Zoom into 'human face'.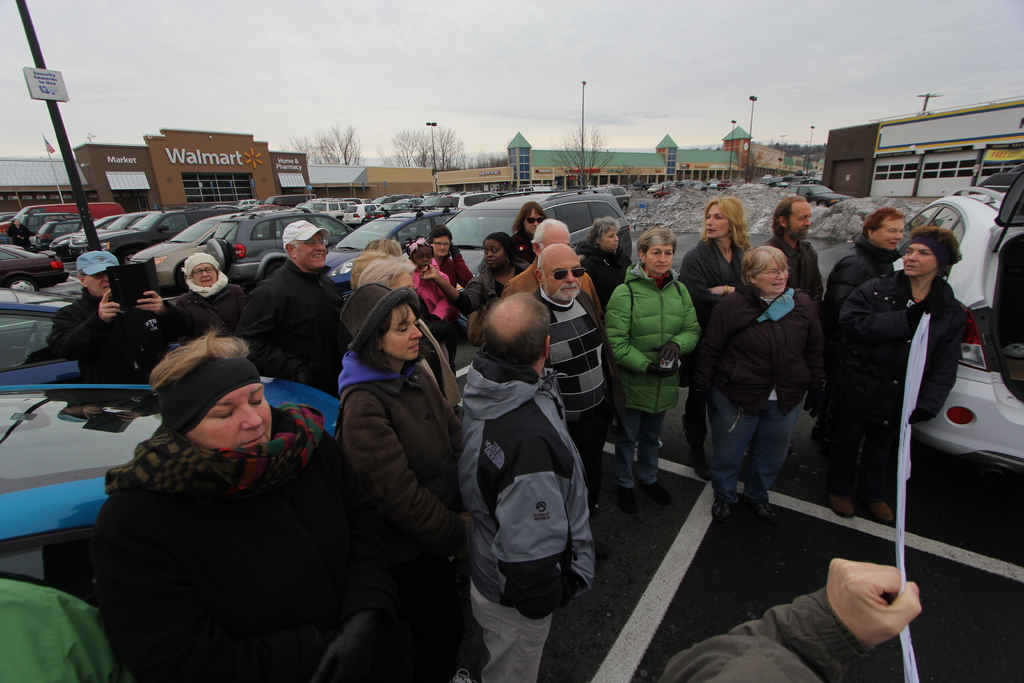
Zoom target: {"x1": 787, "y1": 206, "x2": 809, "y2": 240}.
